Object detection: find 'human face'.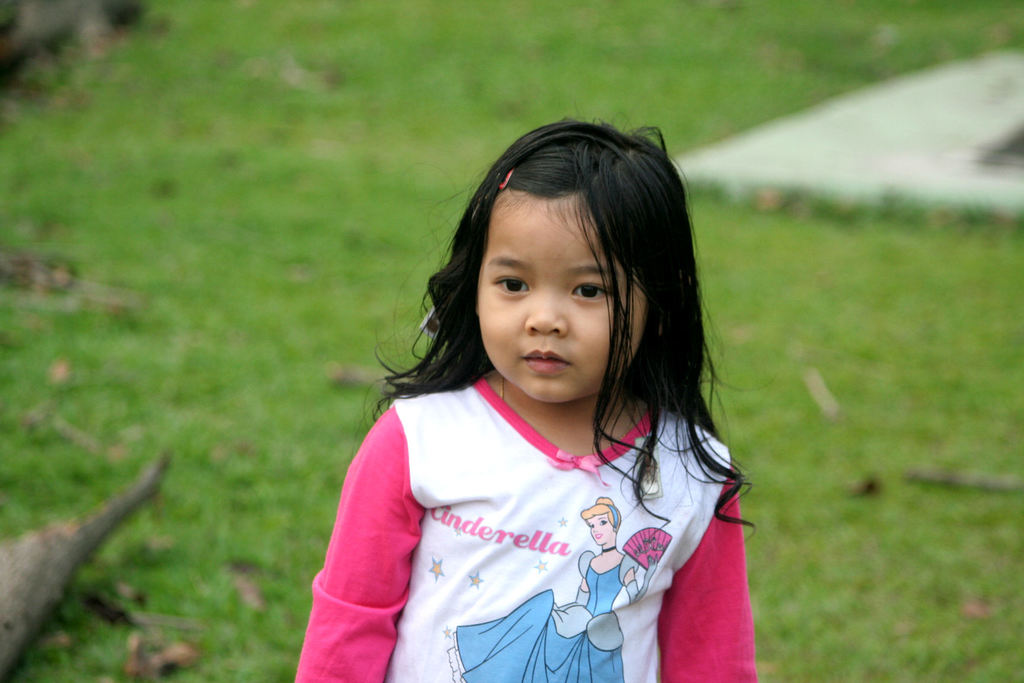
479:193:648:403.
